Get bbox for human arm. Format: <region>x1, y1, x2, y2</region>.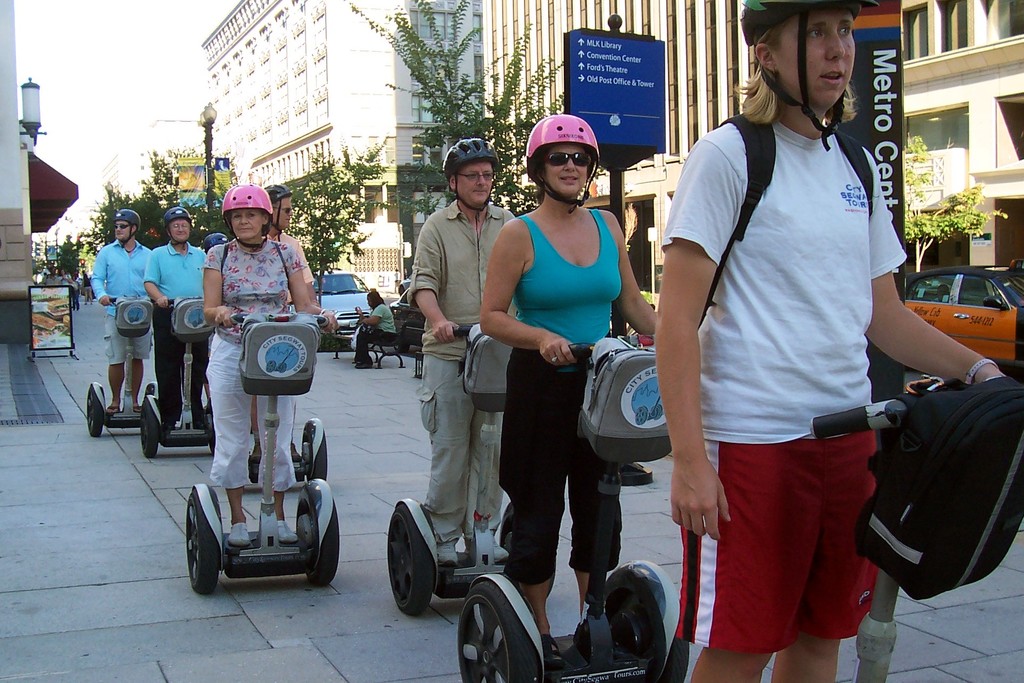
<region>607, 208, 660, 338</region>.
